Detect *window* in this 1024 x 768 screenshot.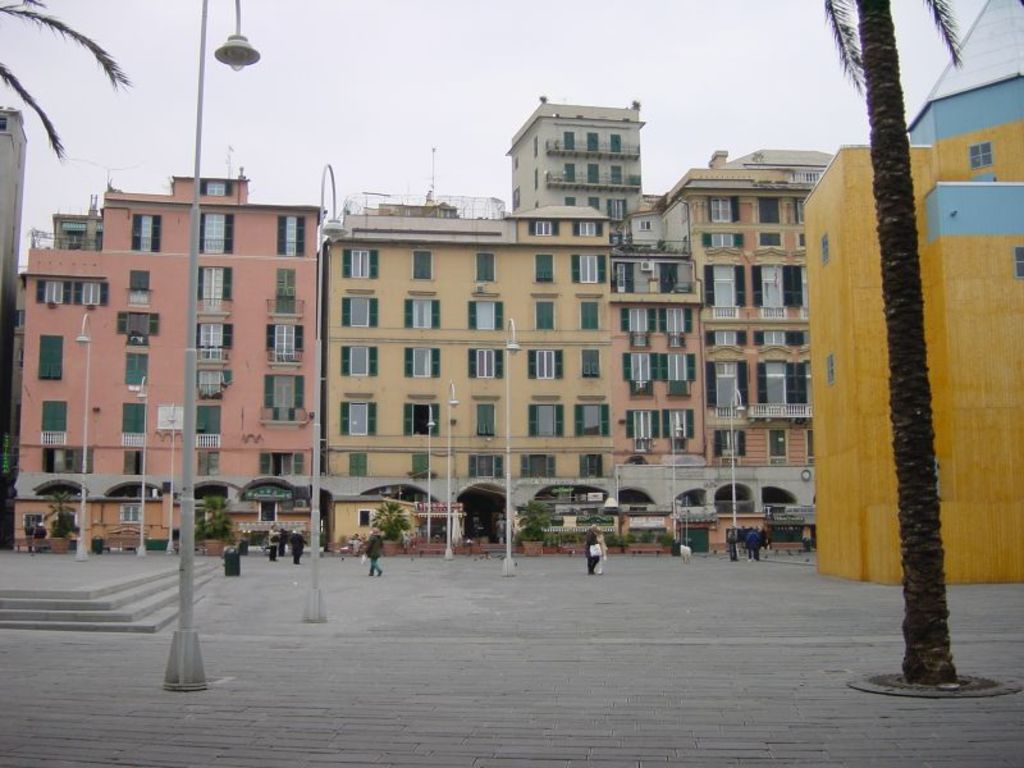
Detection: l=37, t=403, r=68, b=451.
